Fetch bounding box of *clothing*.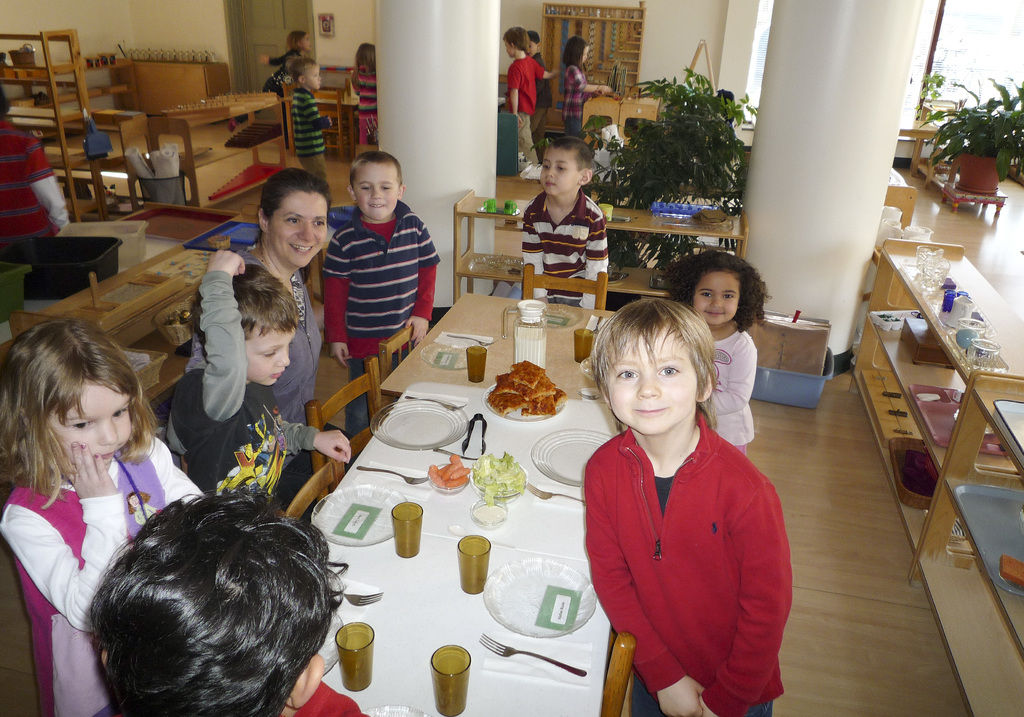
Bbox: [0,434,202,716].
